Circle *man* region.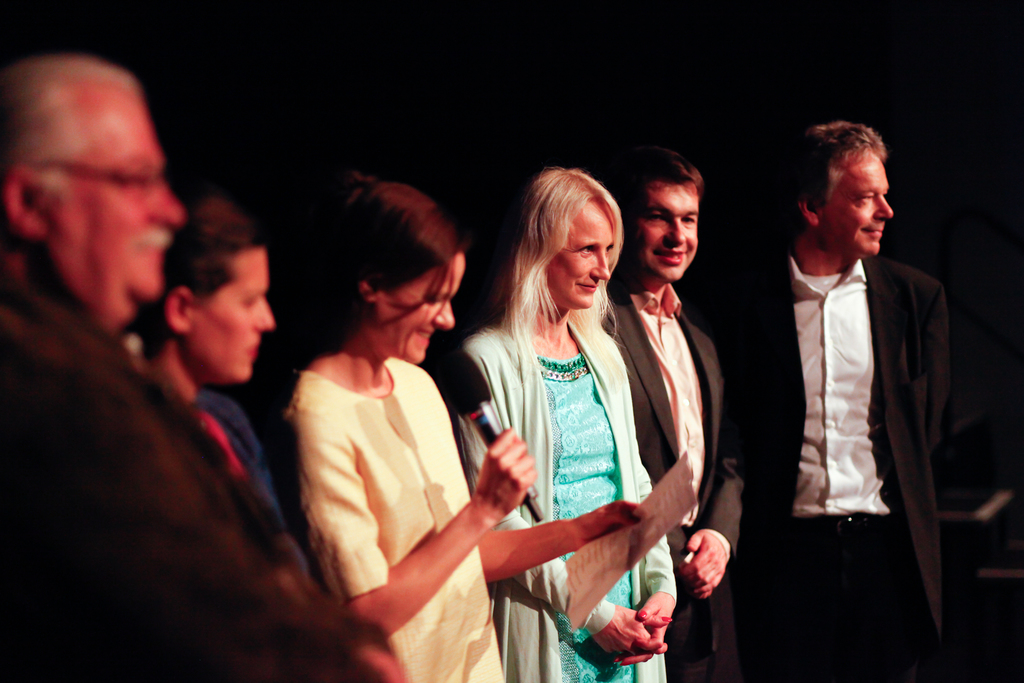
Region: bbox=[0, 52, 400, 682].
